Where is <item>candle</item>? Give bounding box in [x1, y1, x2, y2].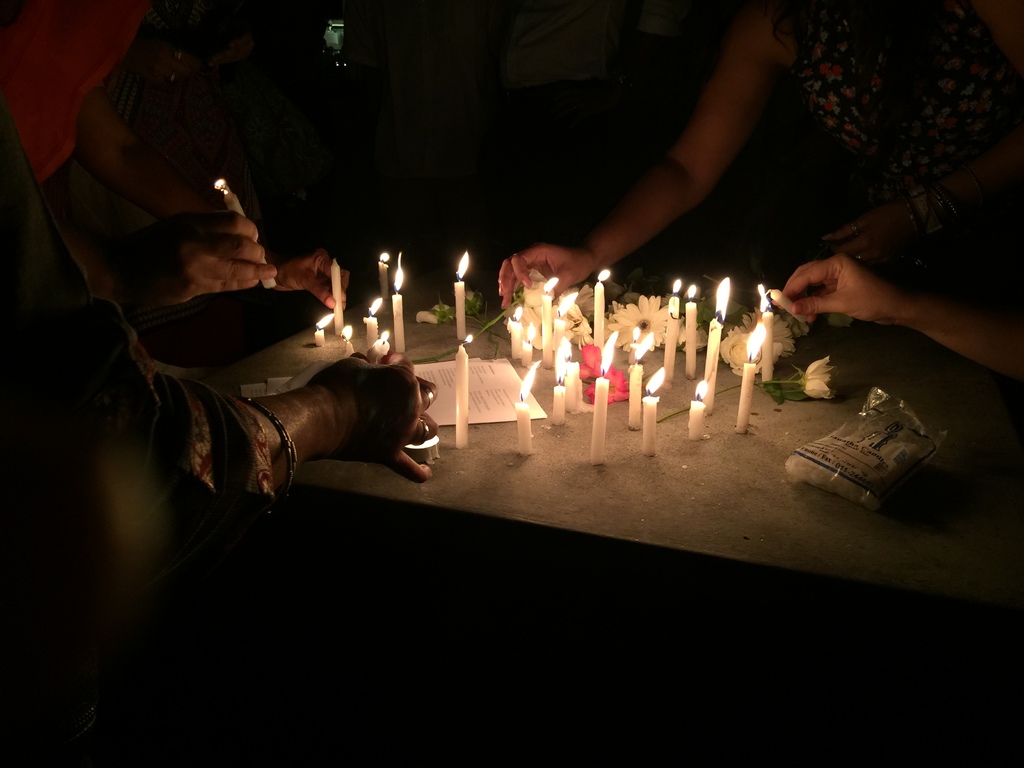
[687, 284, 694, 380].
